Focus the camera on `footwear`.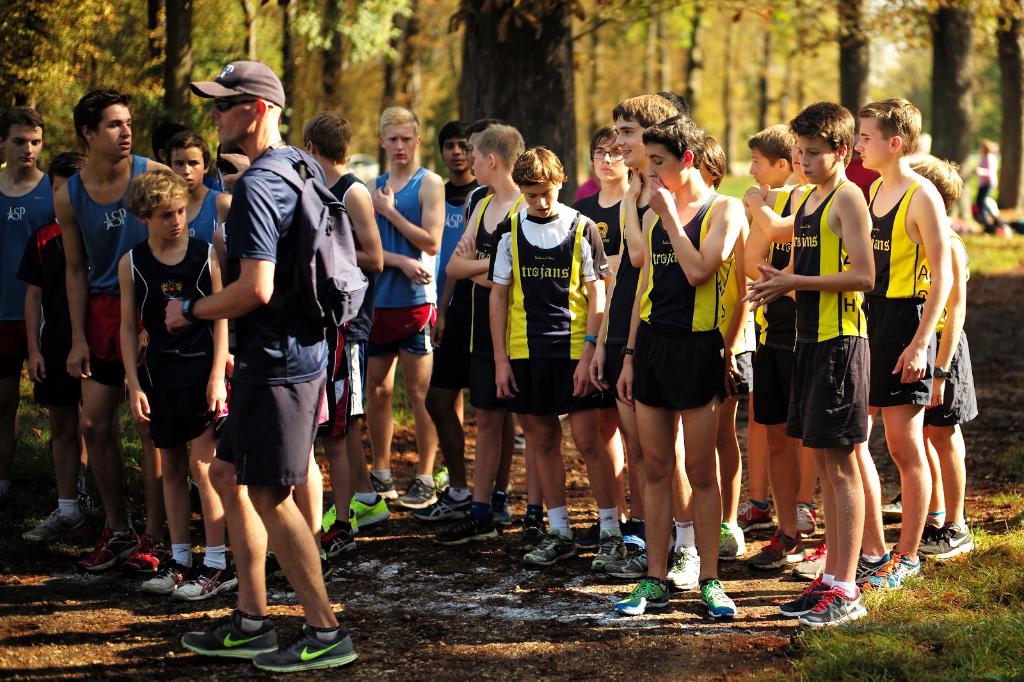
Focus region: <box>720,528,748,561</box>.
